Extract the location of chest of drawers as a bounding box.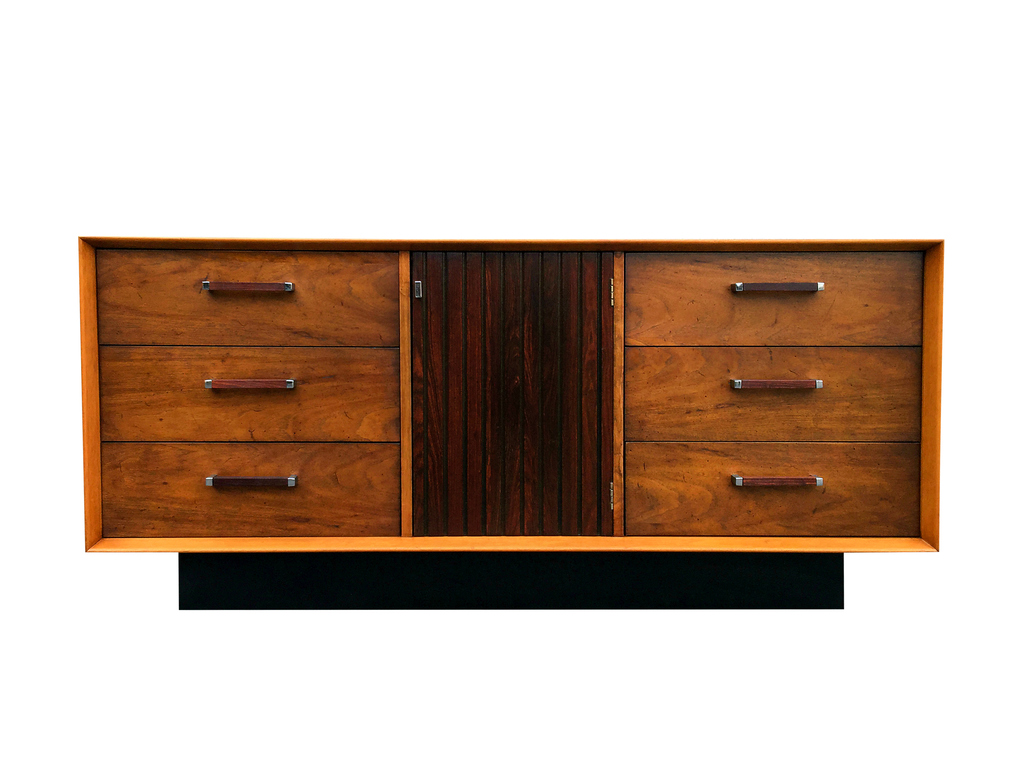
select_region(77, 236, 941, 611).
